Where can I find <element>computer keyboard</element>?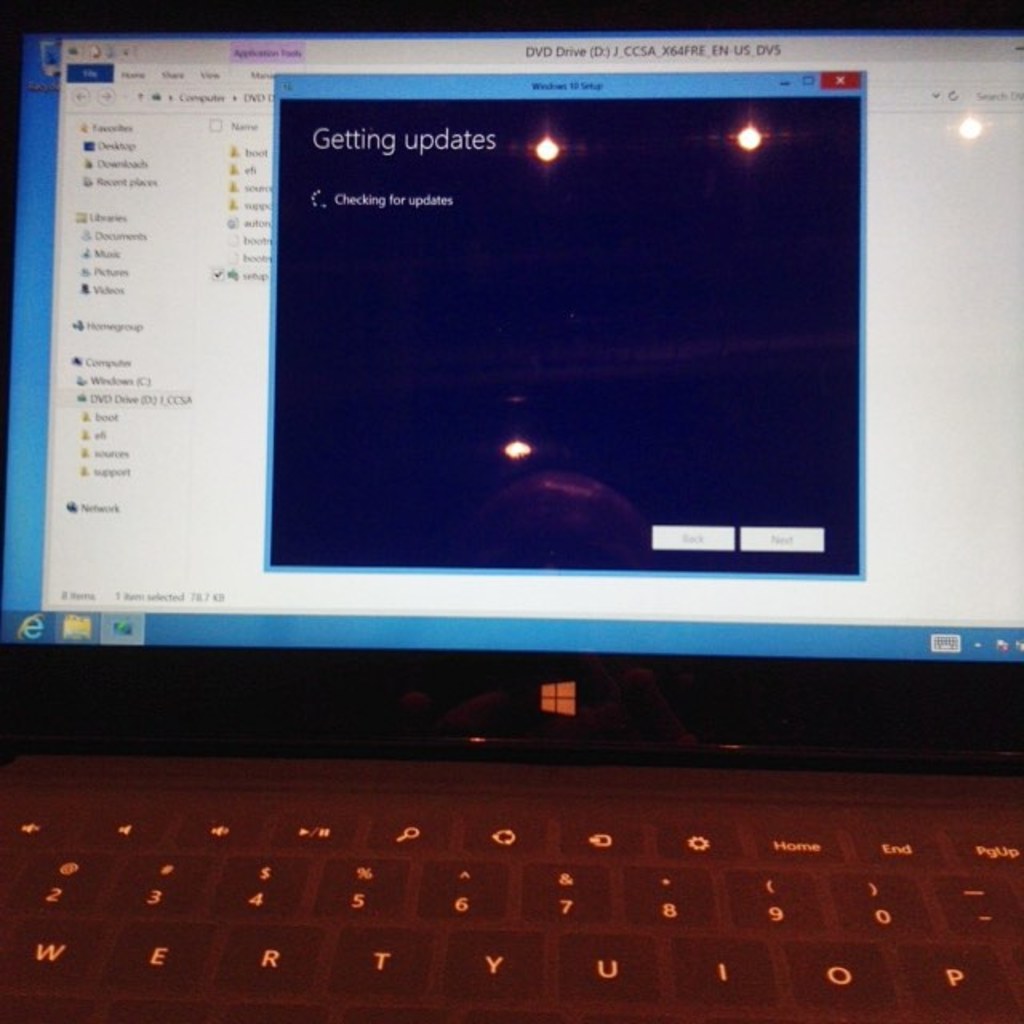
You can find it at <box>0,742,1022,1021</box>.
